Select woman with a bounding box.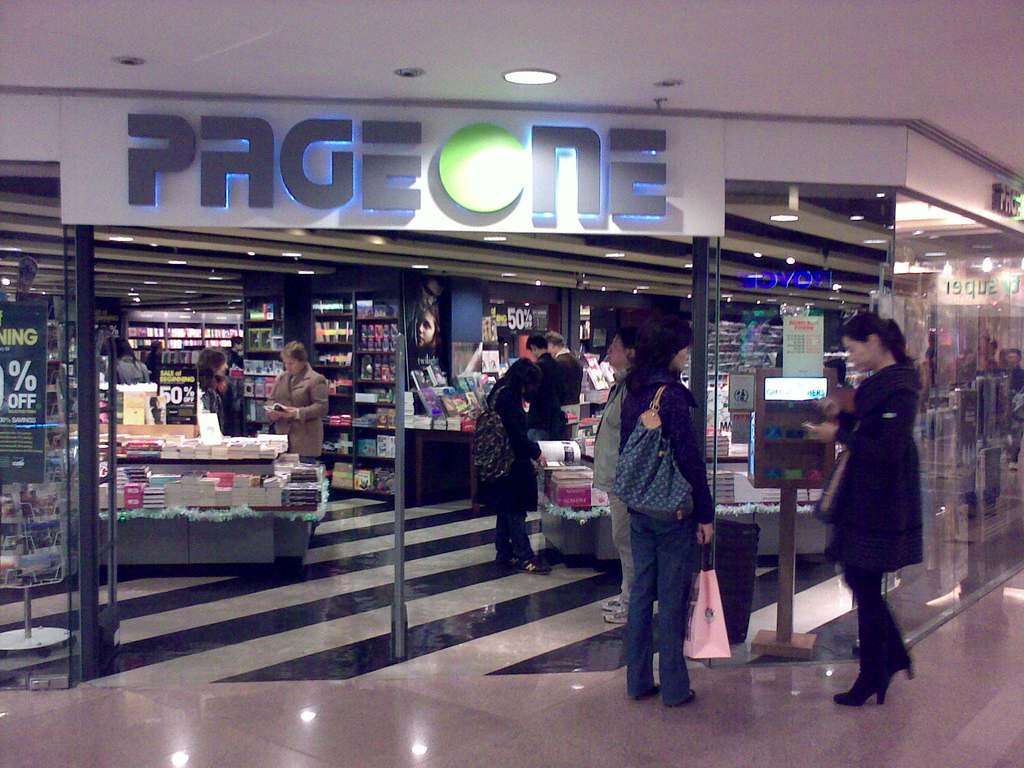
l=621, t=309, r=715, b=705.
